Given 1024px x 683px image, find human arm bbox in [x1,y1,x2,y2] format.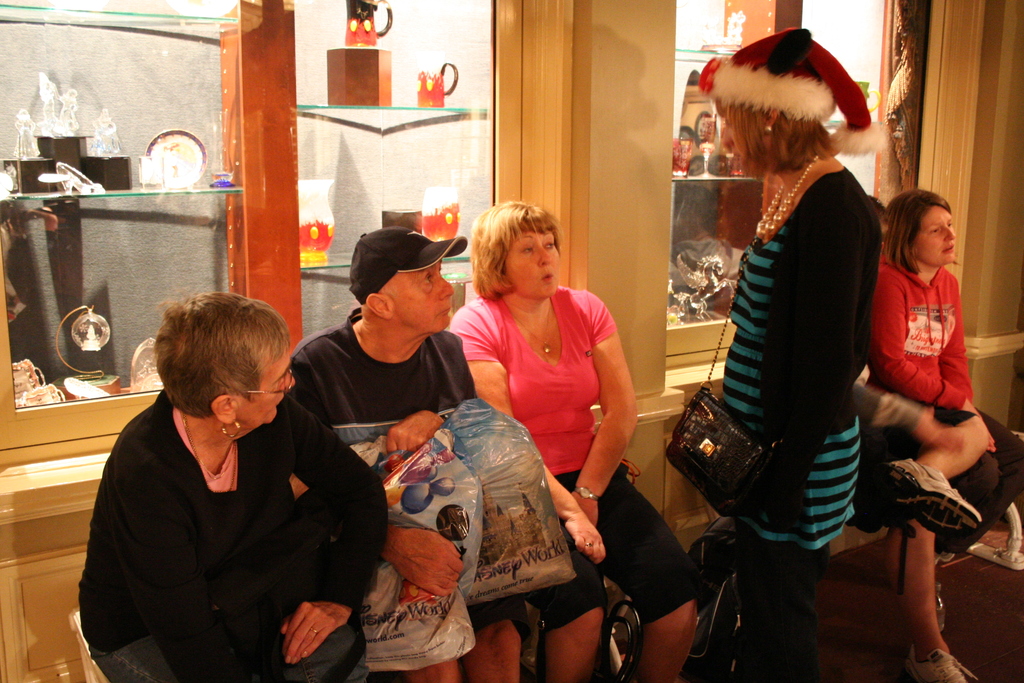
[441,304,606,563].
